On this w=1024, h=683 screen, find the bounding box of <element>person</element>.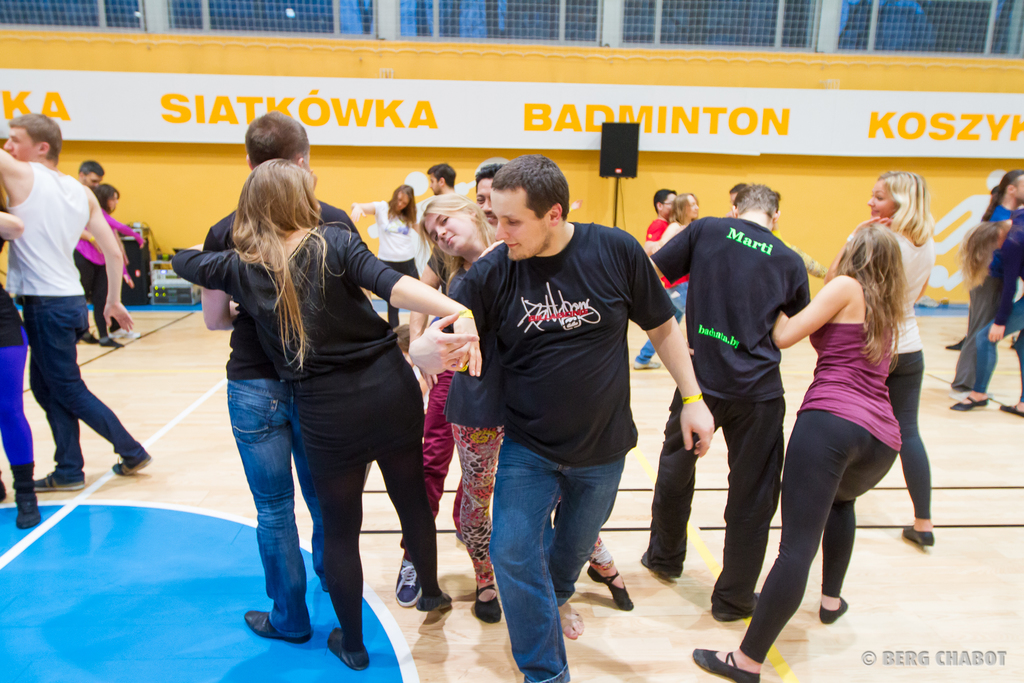
Bounding box: l=862, t=162, r=974, b=551.
